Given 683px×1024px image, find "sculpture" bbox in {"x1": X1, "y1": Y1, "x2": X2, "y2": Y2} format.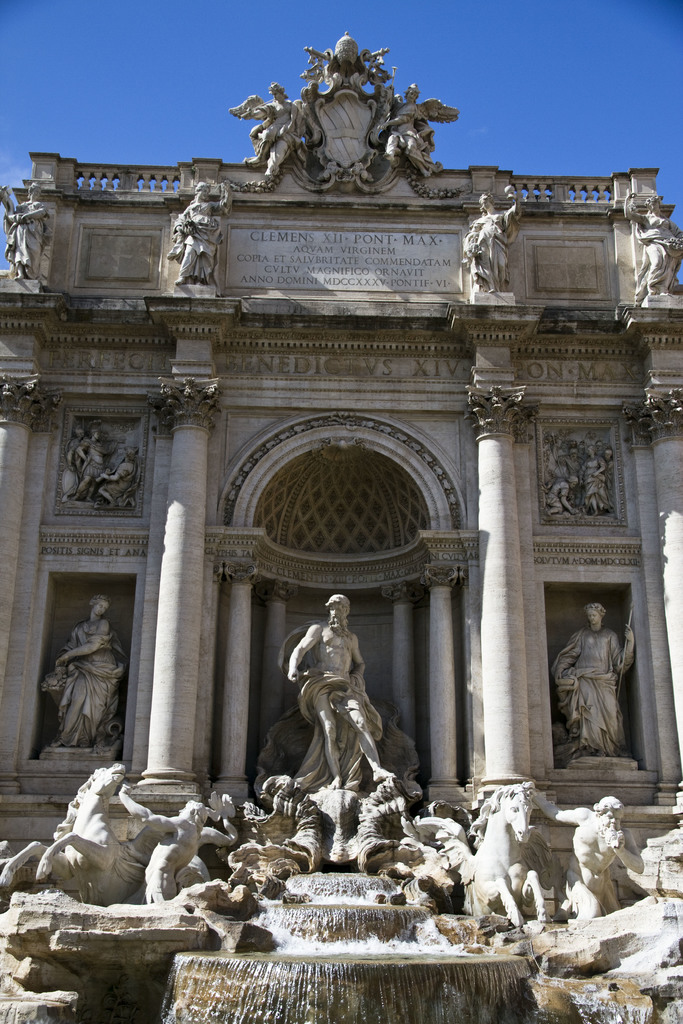
{"x1": 94, "y1": 444, "x2": 145, "y2": 508}.
